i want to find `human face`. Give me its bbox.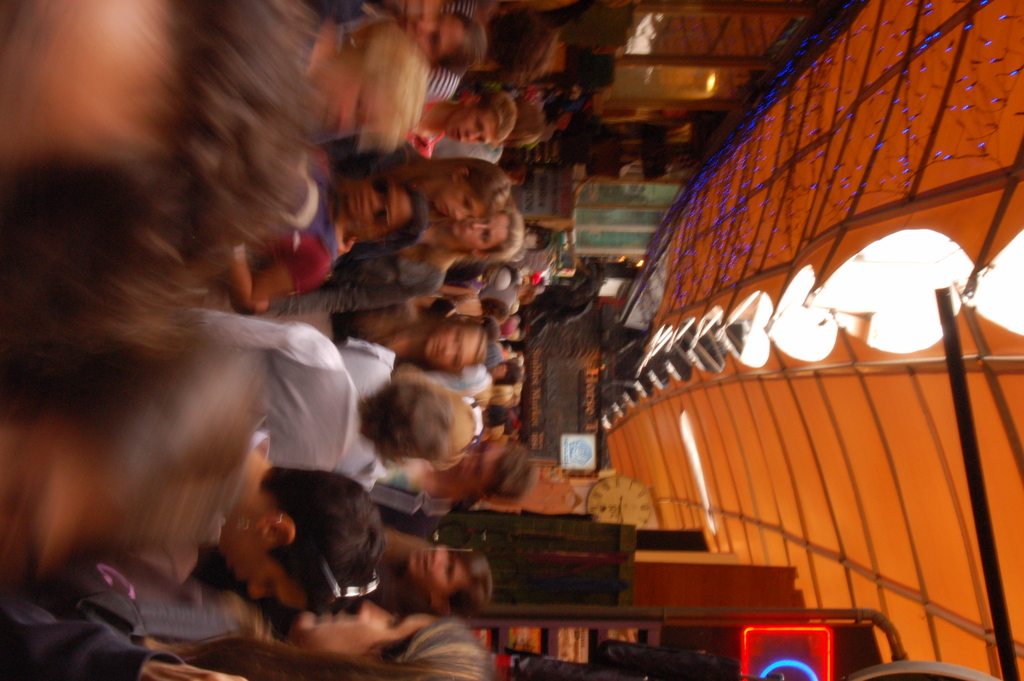
Rect(337, 181, 407, 230).
